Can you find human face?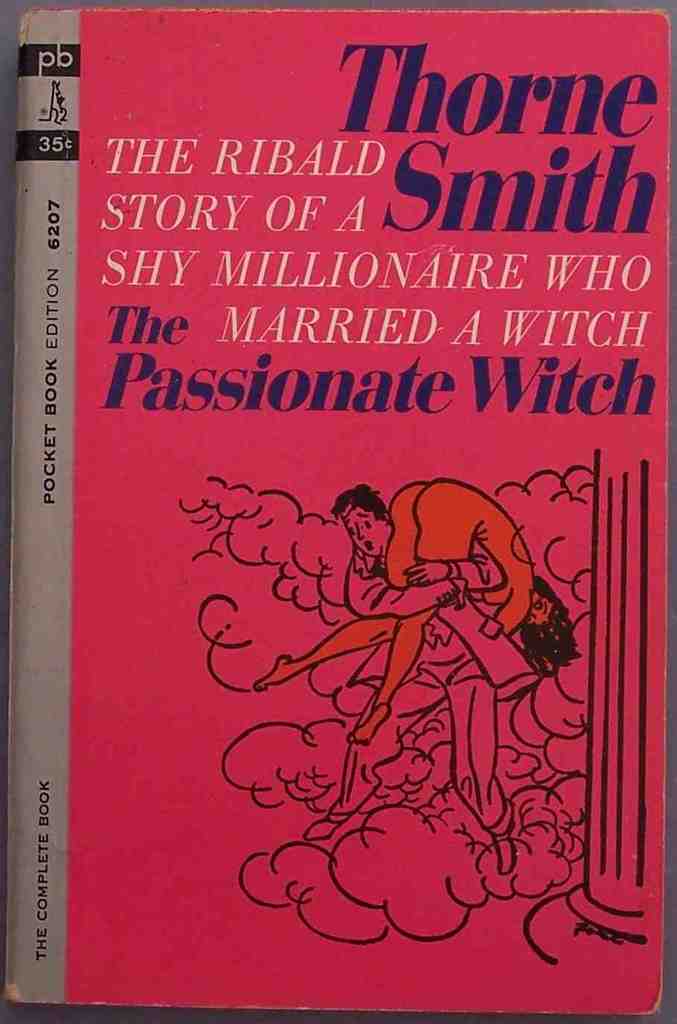
Yes, bounding box: 530/593/556/628.
